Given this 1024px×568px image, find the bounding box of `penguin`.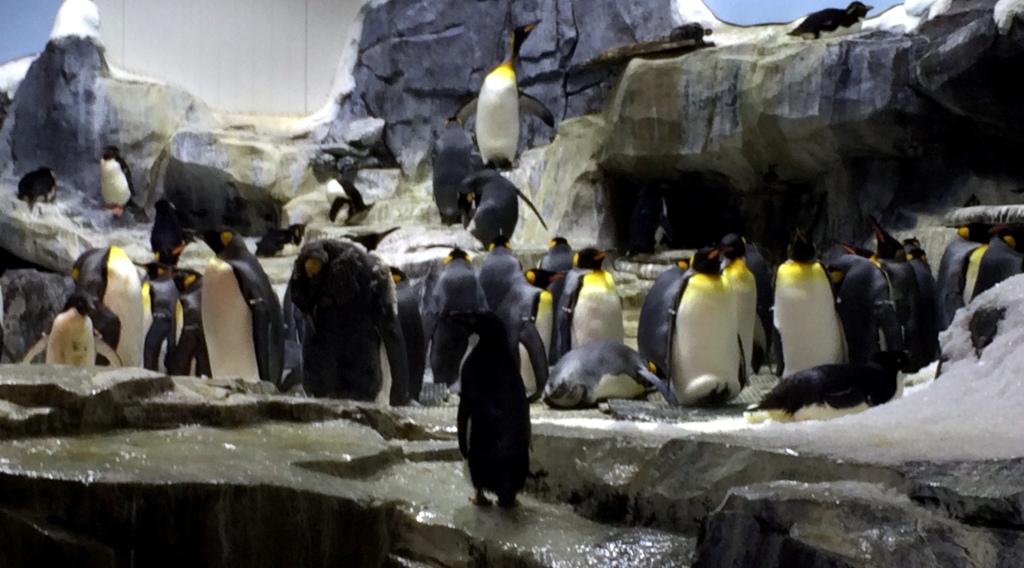
bbox=[17, 165, 57, 211].
